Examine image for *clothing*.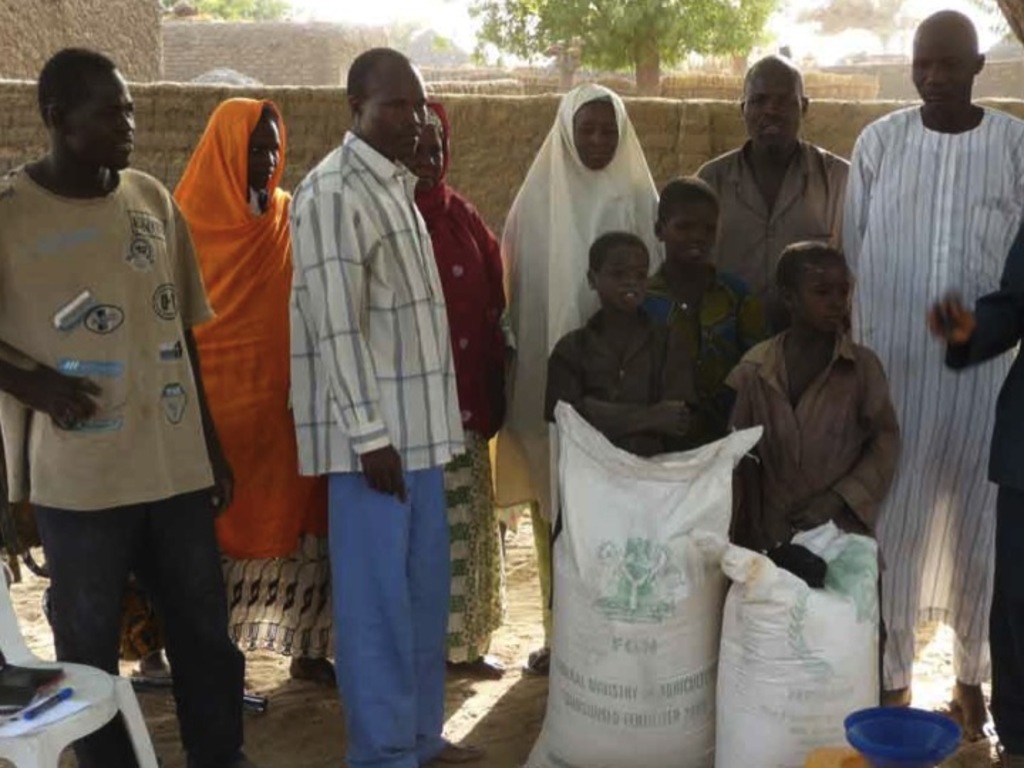
Examination result: [x1=553, y1=294, x2=703, y2=444].
